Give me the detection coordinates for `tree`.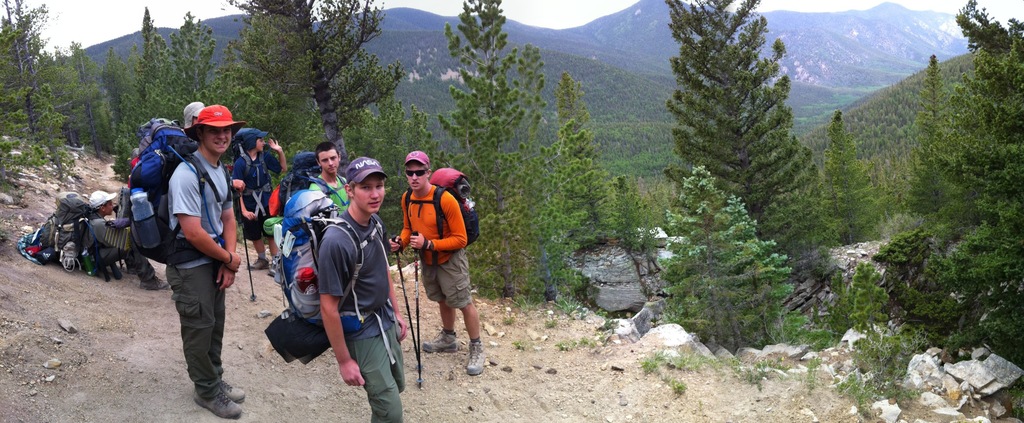
select_region(53, 45, 101, 160).
